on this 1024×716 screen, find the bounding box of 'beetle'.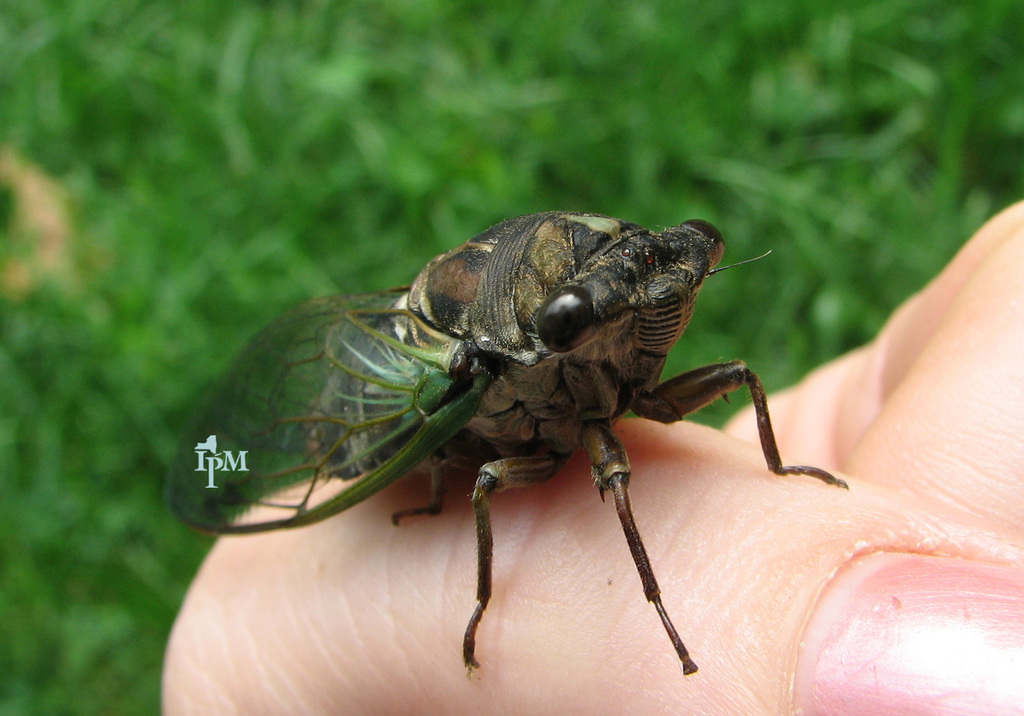
Bounding box: (left=278, top=193, right=844, bottom=708).
